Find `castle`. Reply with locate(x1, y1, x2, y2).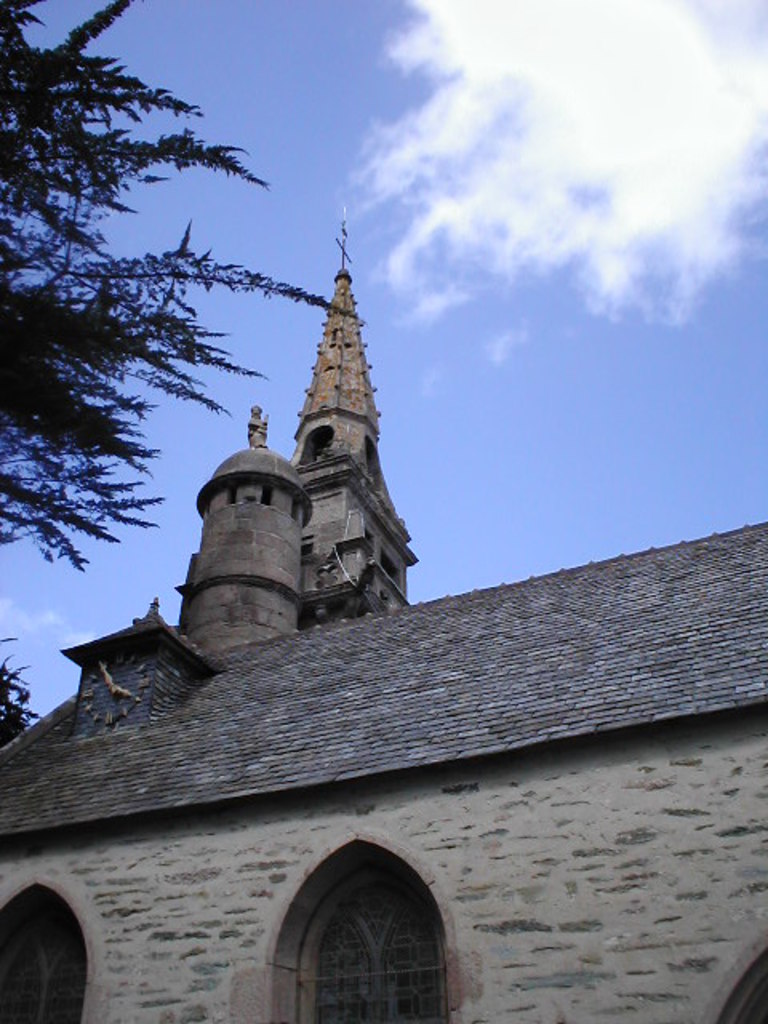
locate(0, 211, 766, 1022).
